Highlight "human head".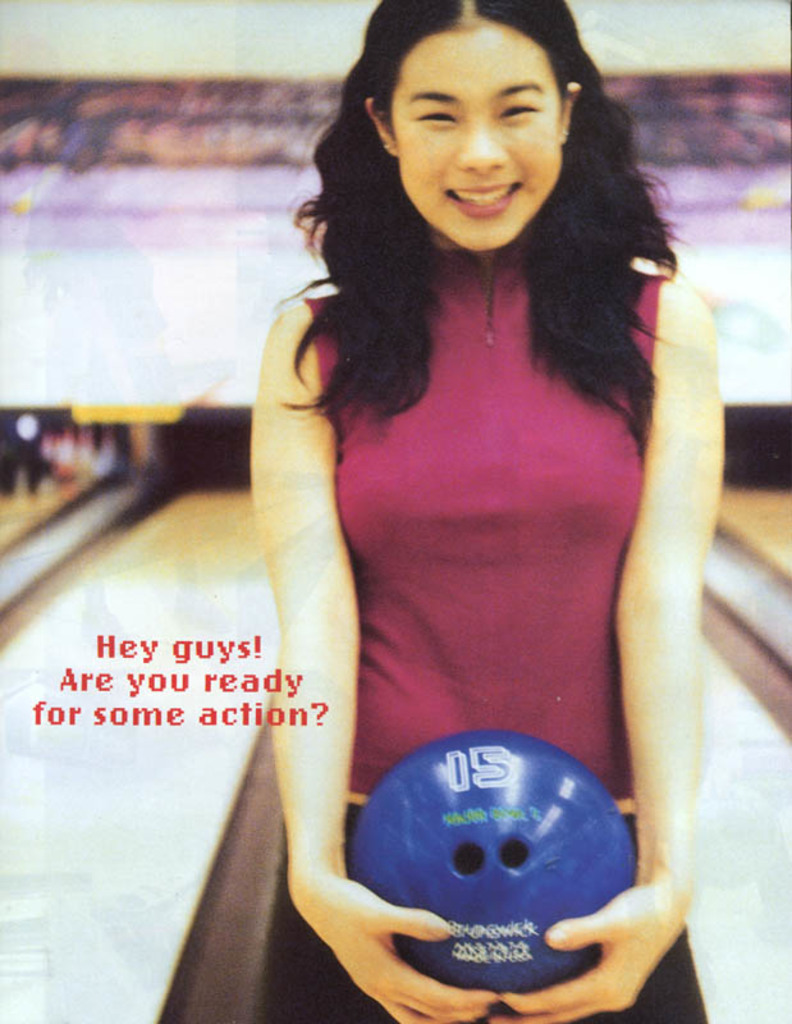
Highlighted region: select_region(363, 5, 596, 215).
